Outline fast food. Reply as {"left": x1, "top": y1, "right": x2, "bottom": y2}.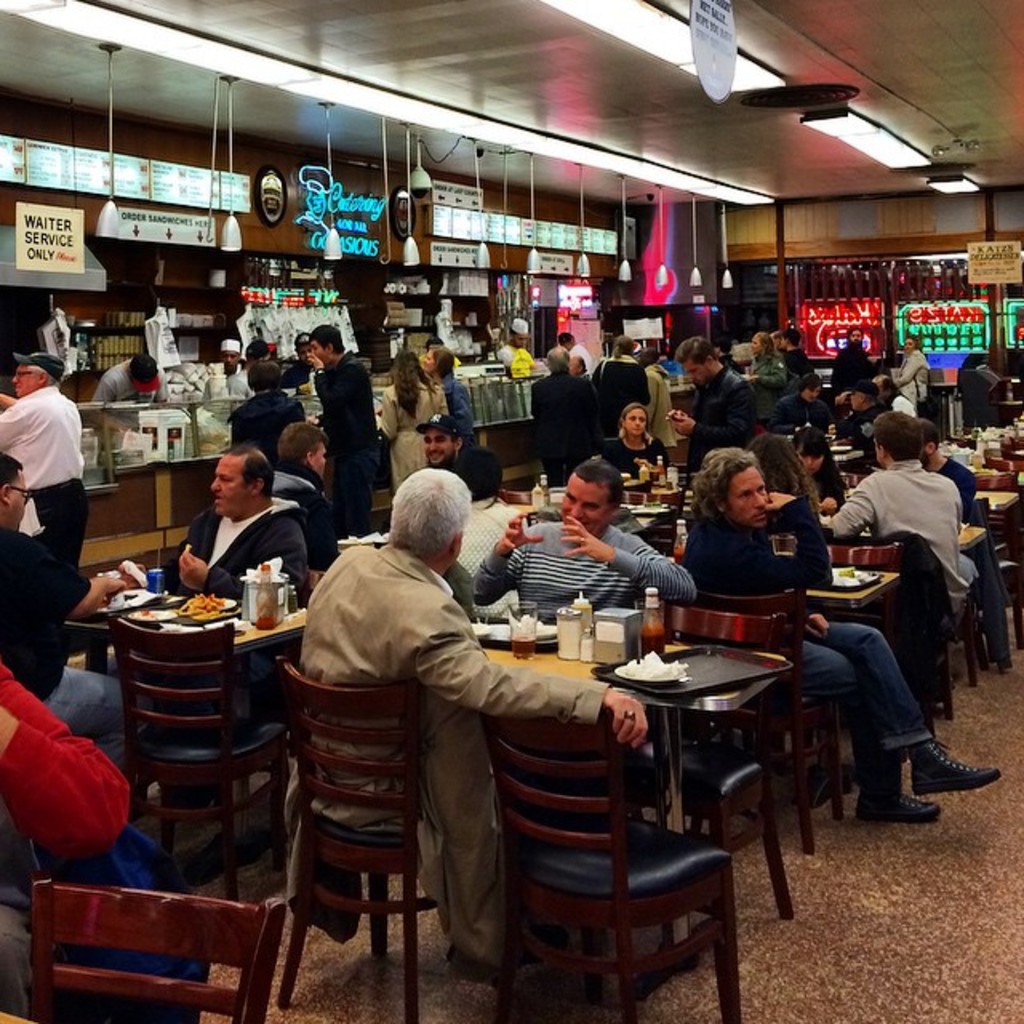
{"left": 174, "top": 587, "right": 226, "bottom": 616}.
